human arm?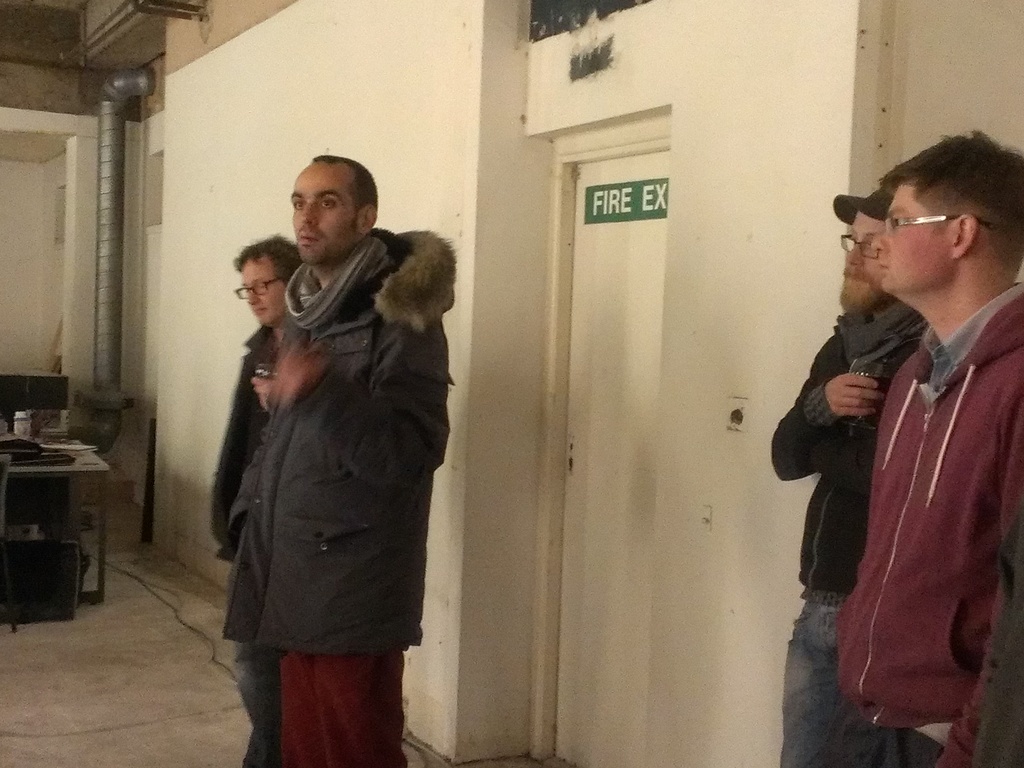
<box>278,305,449,499</box>
